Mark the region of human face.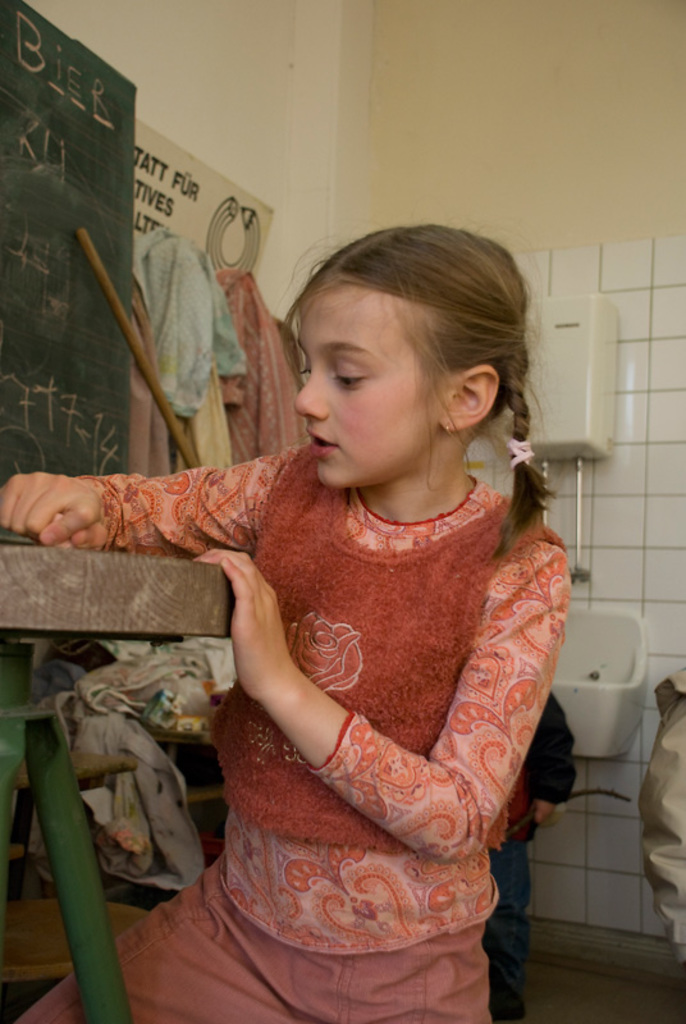
Region: 294, 282, 444, 488.
